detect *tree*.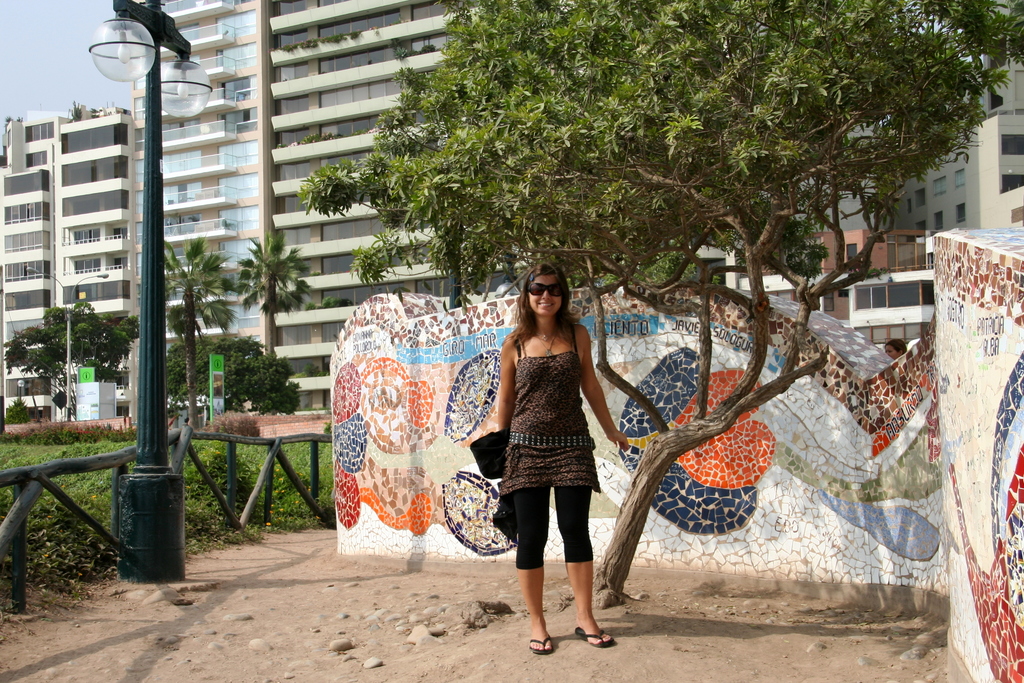
Detected at 168 240 225 433.
